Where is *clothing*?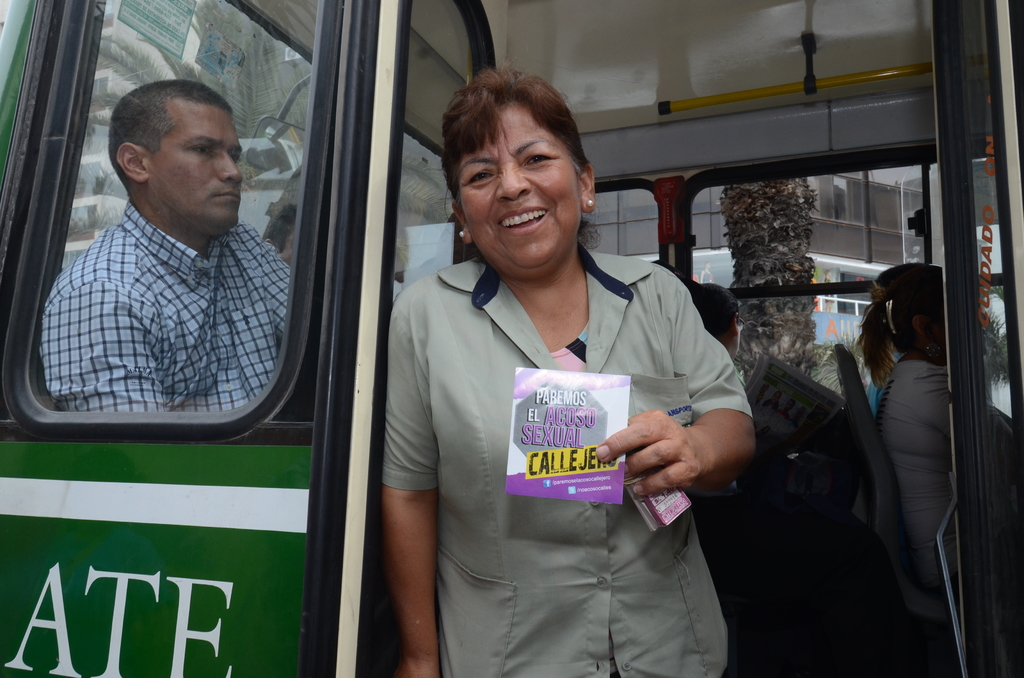
{"left": 379, "top": 214, "right": 740, "bottom": 646}.
